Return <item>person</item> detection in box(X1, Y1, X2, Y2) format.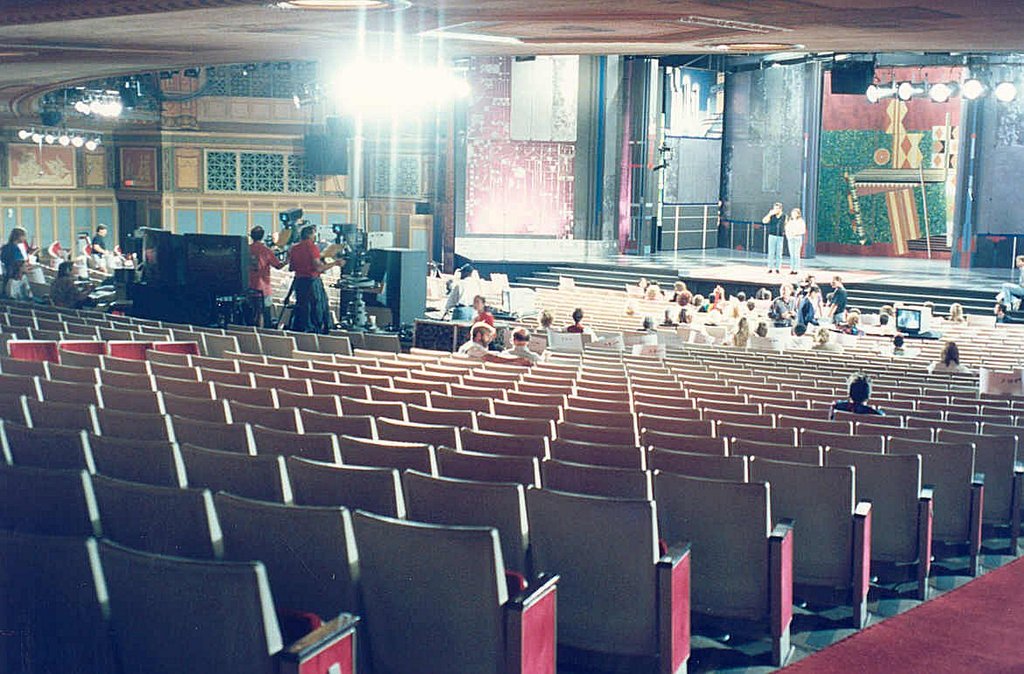
box(810, 331, 846, 355).
